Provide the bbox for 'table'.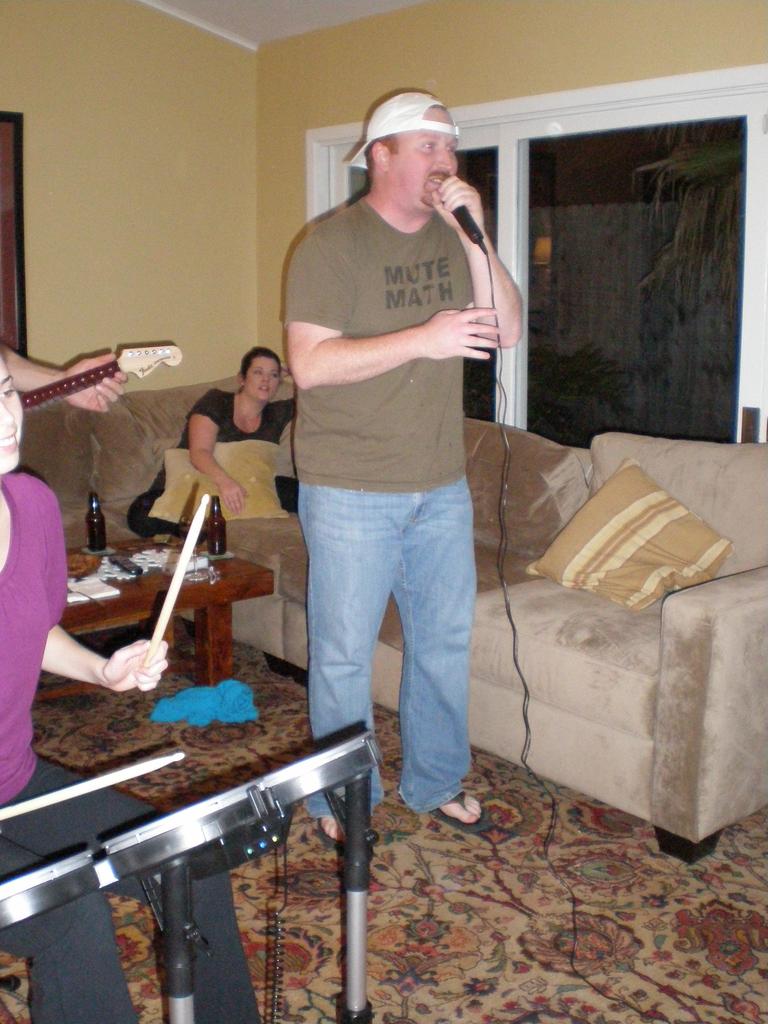
locate(63, 533, 279, 693).
